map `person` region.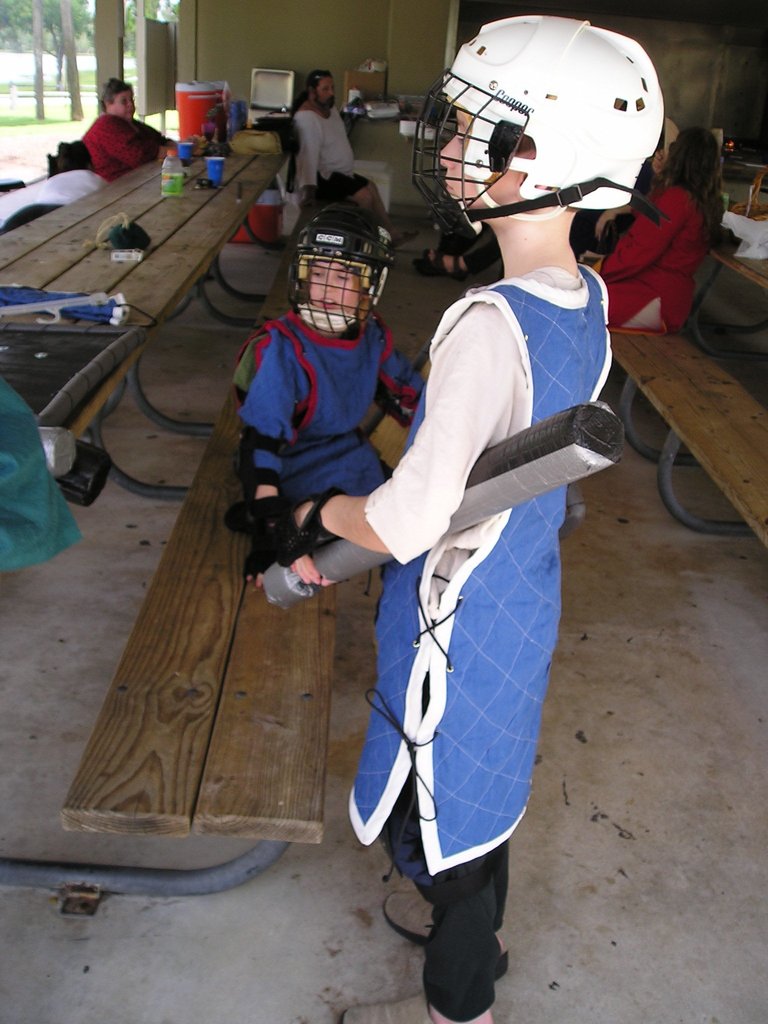
Mapped to (left=595, top=116, right=730, bottom=332).
